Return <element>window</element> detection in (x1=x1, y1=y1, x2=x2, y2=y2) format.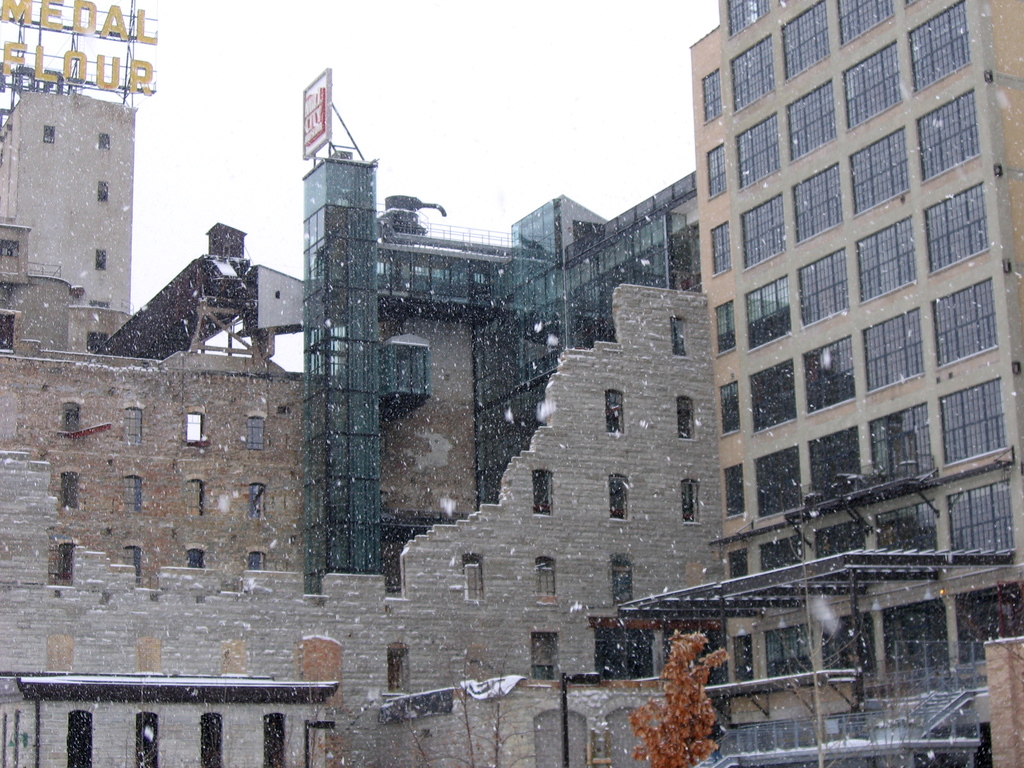
(x1=942, y1=474, x2=1014, y2=561).
